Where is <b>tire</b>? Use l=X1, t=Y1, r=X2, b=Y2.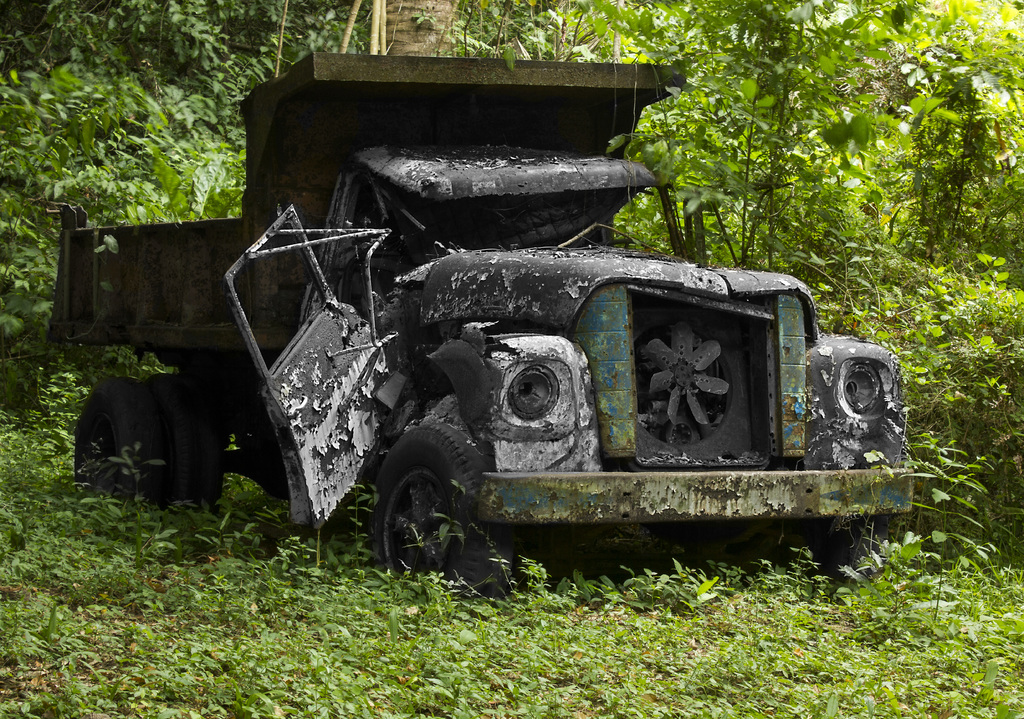
l=66, t=375, r=228, b=526.
